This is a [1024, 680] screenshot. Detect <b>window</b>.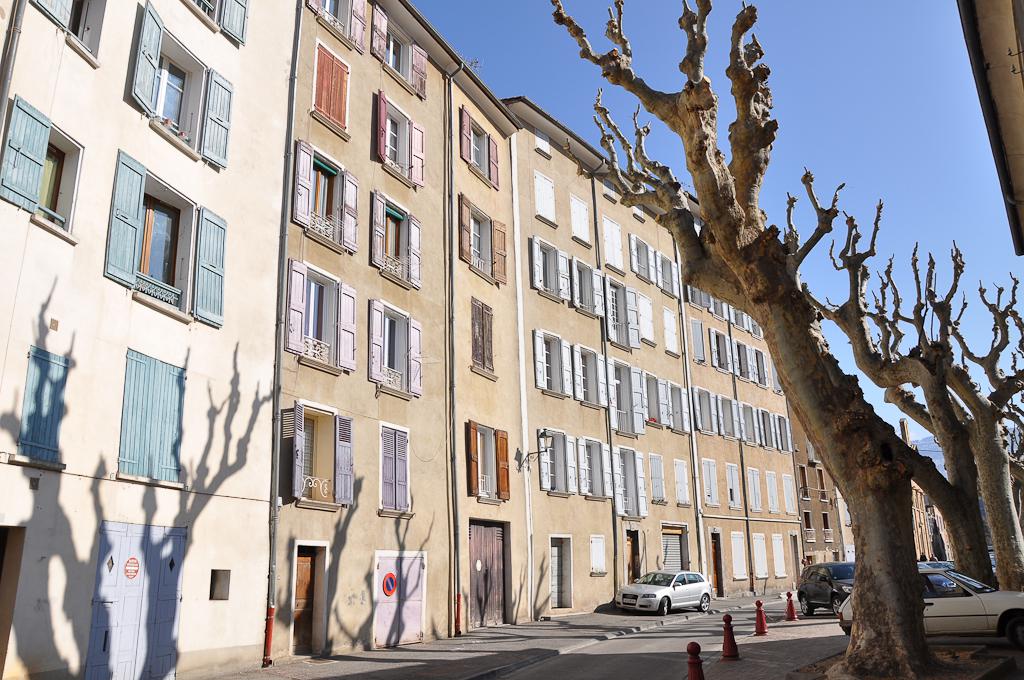
574, 254, 602, 312.
